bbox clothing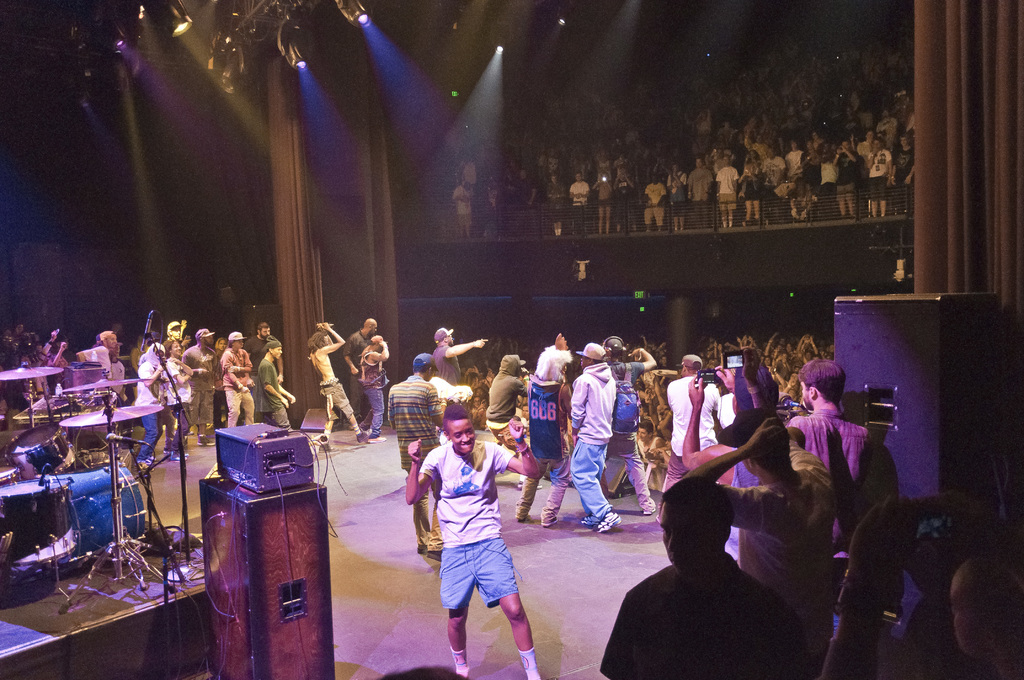
box=[481, 353, 529, 453]
